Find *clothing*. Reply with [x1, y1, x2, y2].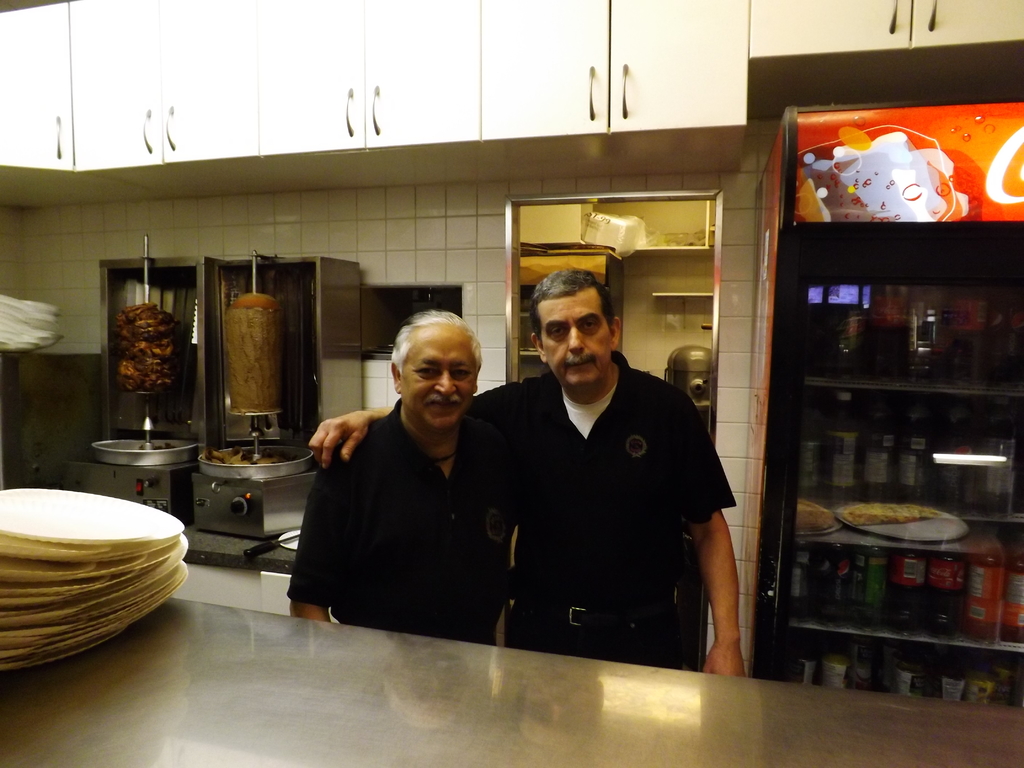
[474, 326, 734, 664].
